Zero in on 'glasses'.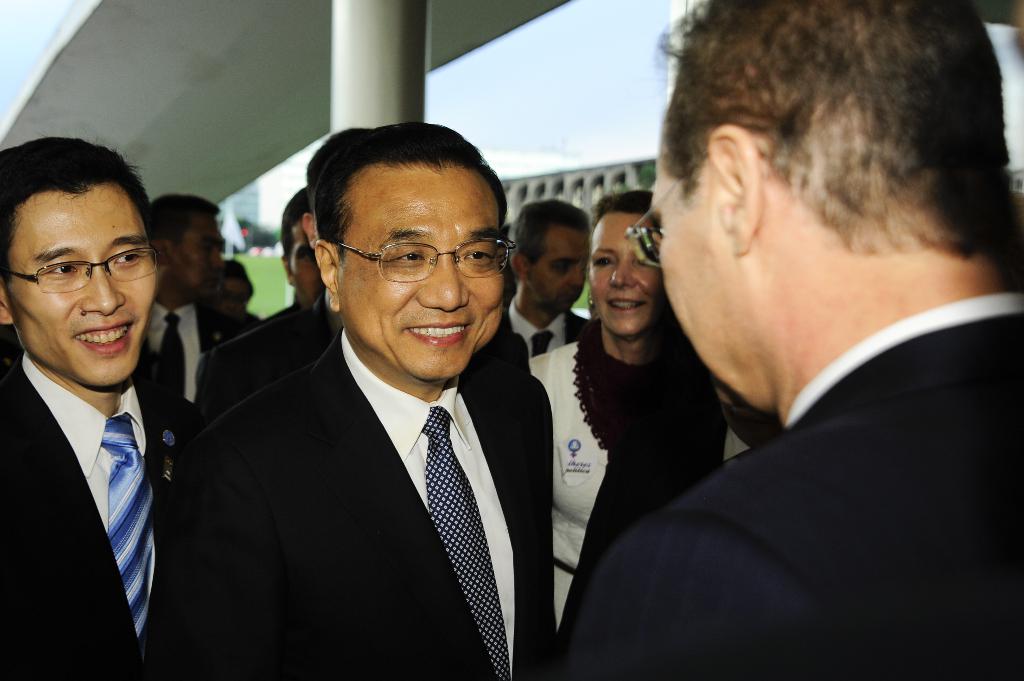
Zeroed in: [left=332, top=237, right=522, bottom=280].
